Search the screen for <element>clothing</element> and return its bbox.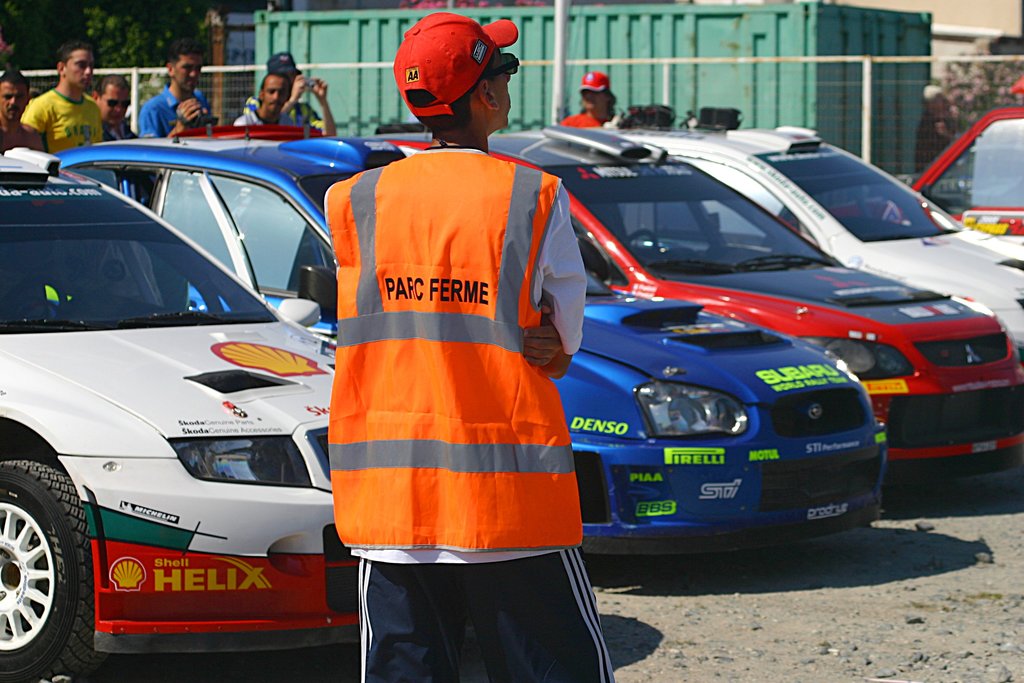
Found: x1=237 y1=104 x2=294 y2=127.
